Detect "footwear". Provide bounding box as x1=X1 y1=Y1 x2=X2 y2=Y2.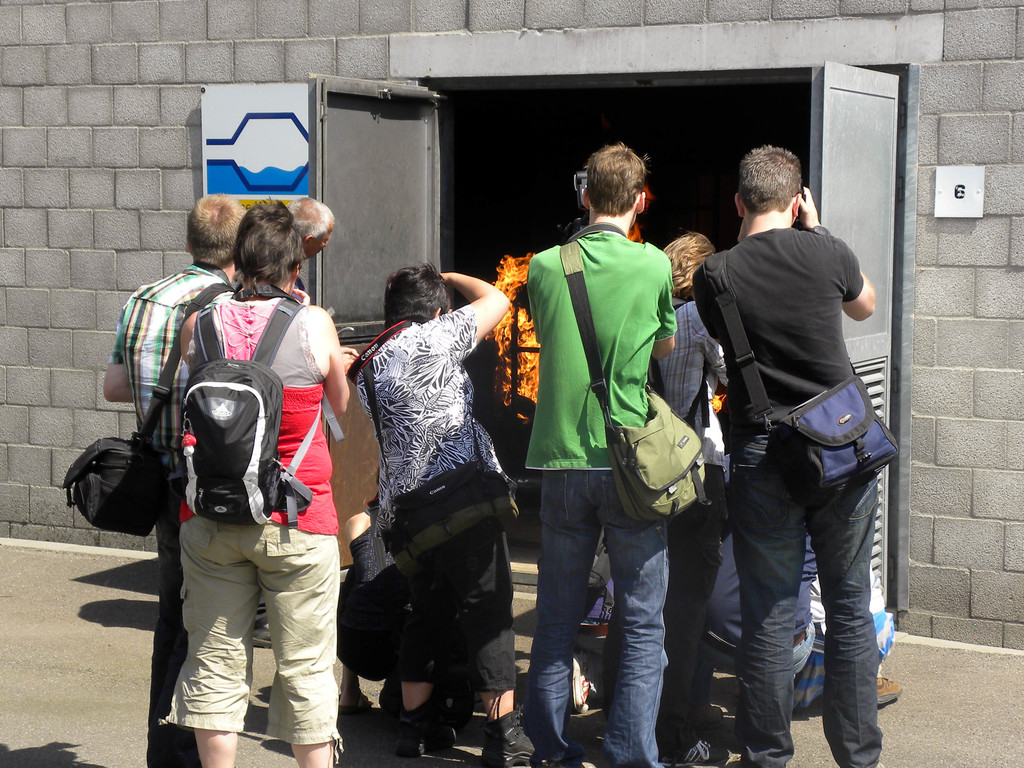
x1=391 y1=710 x2=452 y2=760.
